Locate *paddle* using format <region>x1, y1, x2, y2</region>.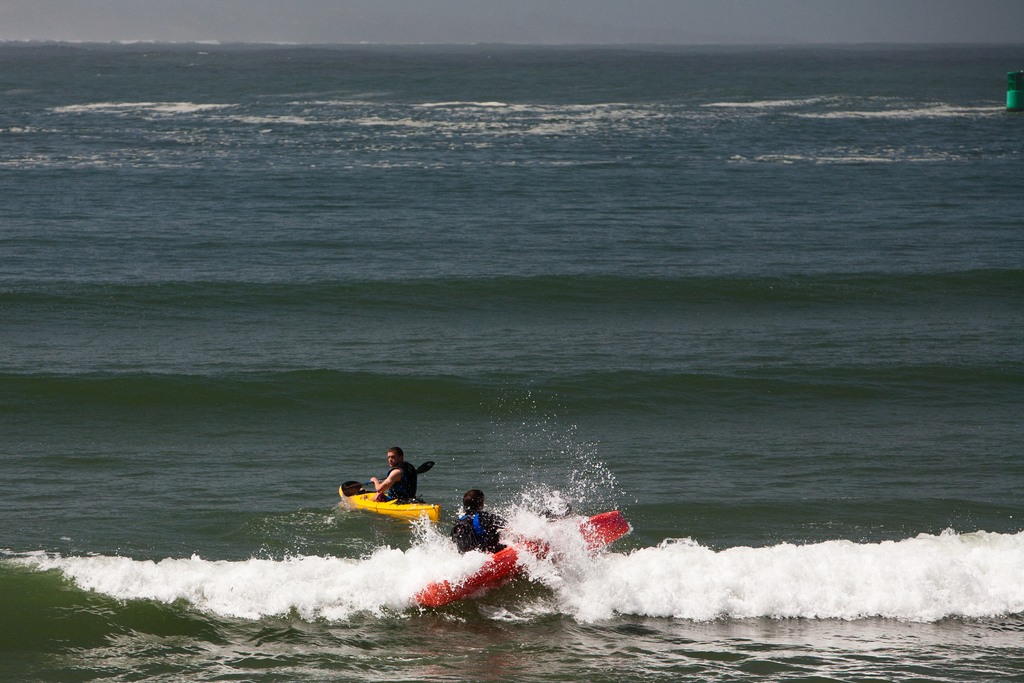
<region>339, 459, 433, 493</region>.
